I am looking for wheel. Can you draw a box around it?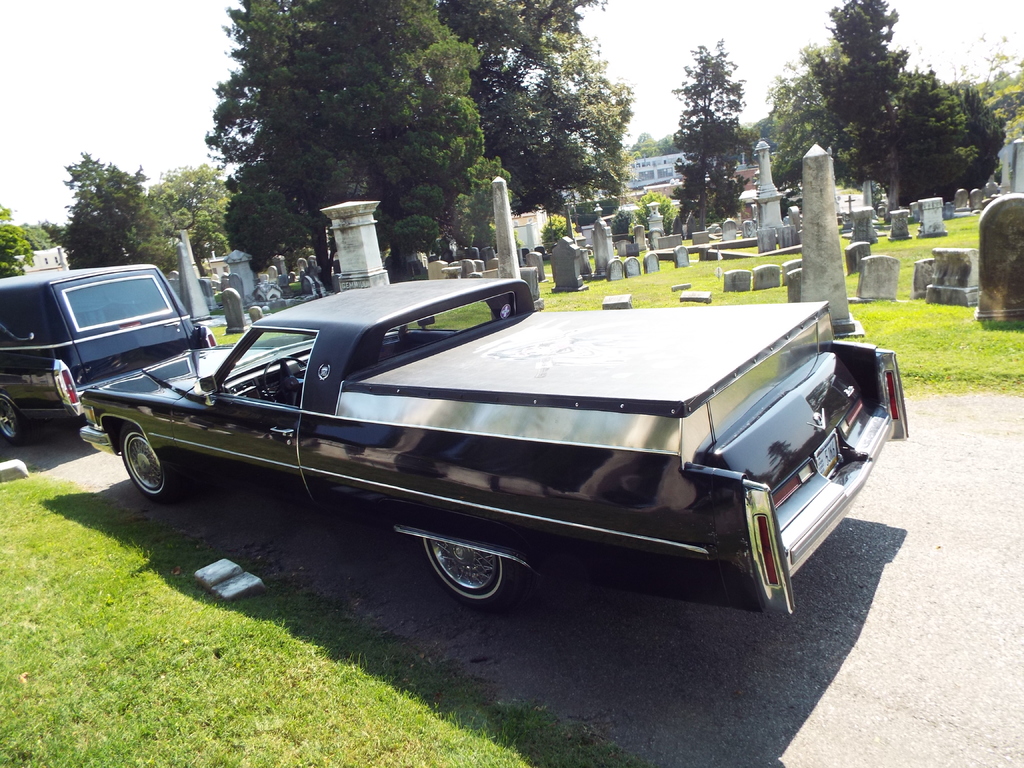
Sure, the bounding box is BBox(262, 356, 308, 409).
